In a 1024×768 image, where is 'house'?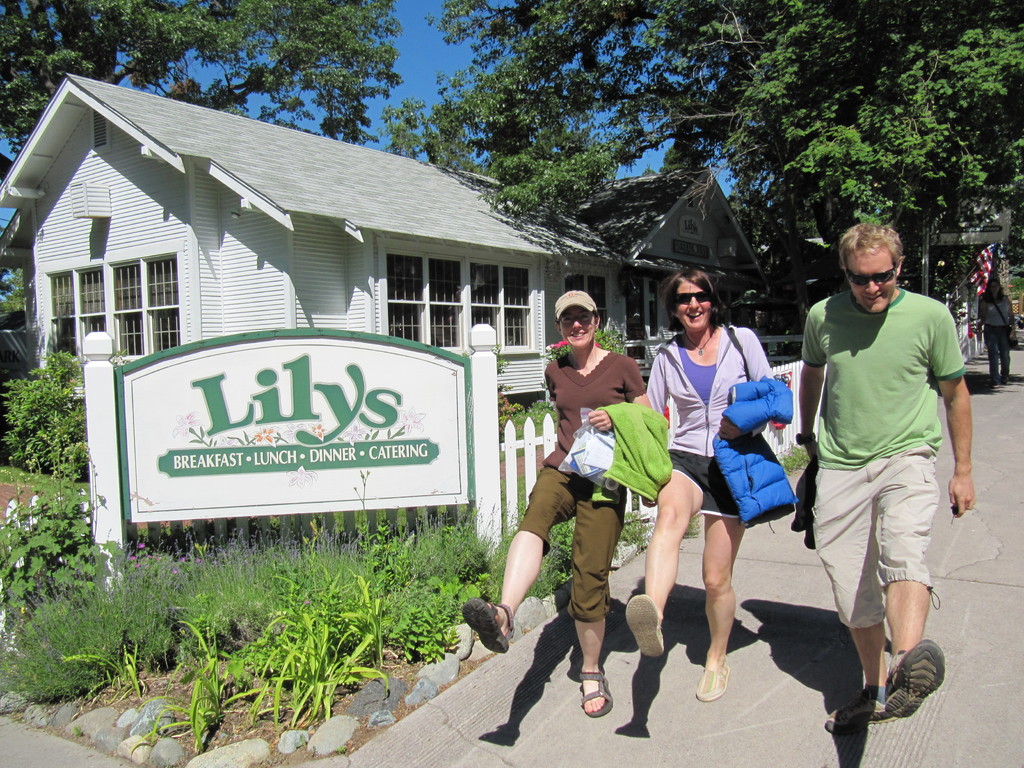
(x1=544, y1=154, x2=764, y2=353).
